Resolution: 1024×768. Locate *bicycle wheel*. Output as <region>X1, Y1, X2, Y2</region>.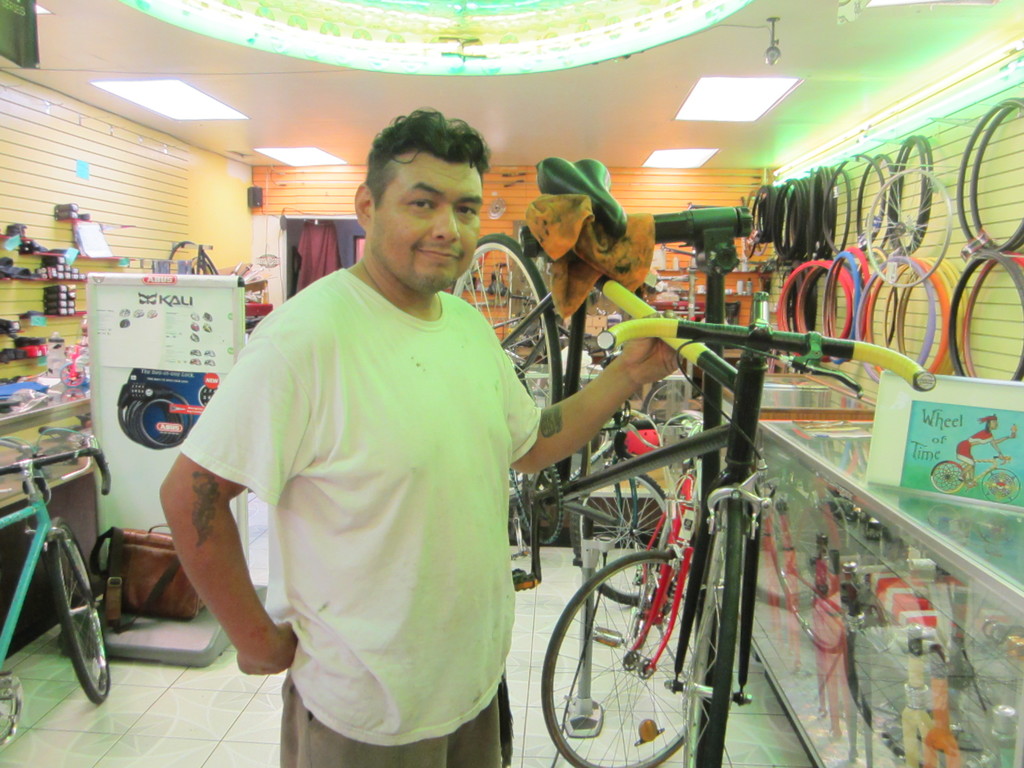
<region>563, 462, 680, 612</region>.
